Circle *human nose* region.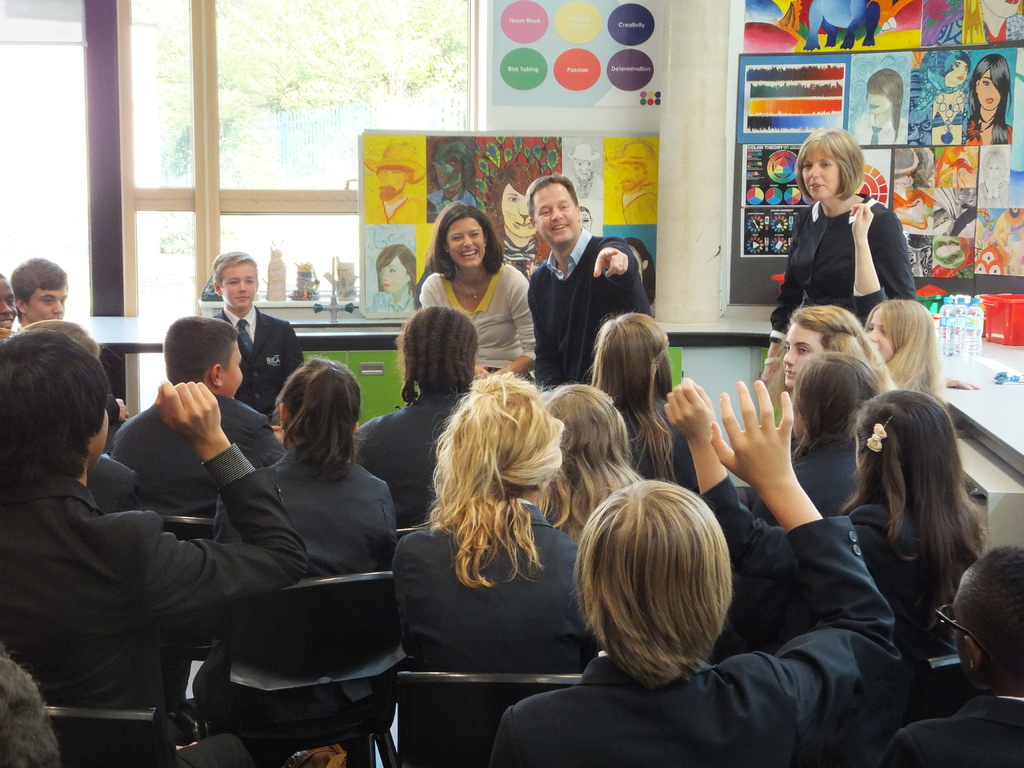
Region: region(461, 233, 472, 248).
